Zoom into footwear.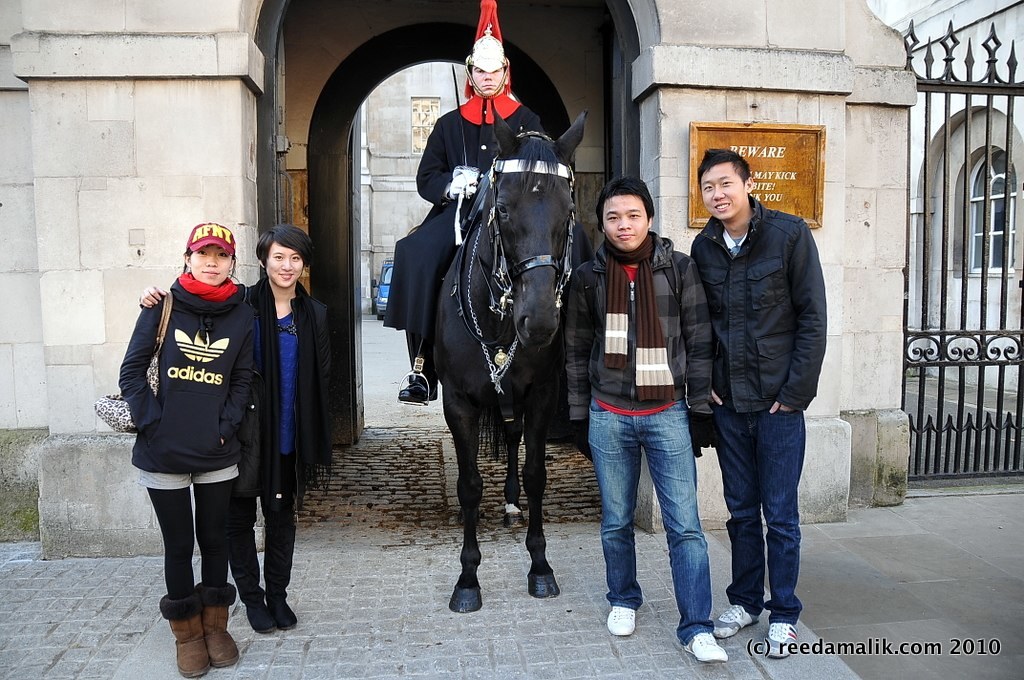
Zoom target: box(714, 601, 762, 634).
